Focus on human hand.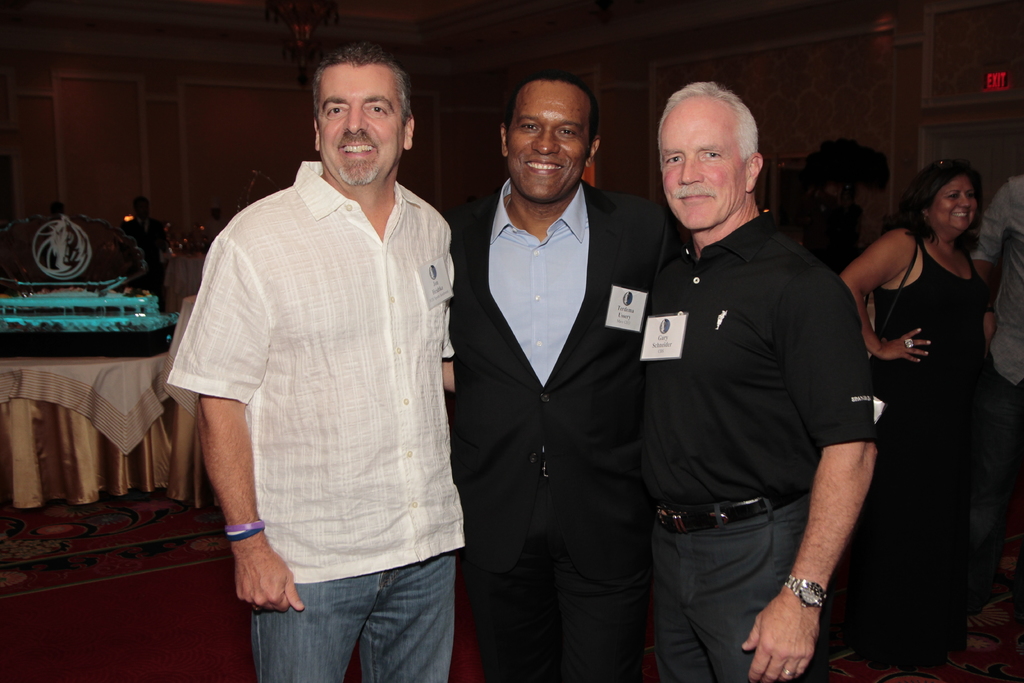
Focused at (left=230, top=545, right=307, bottom=616).
